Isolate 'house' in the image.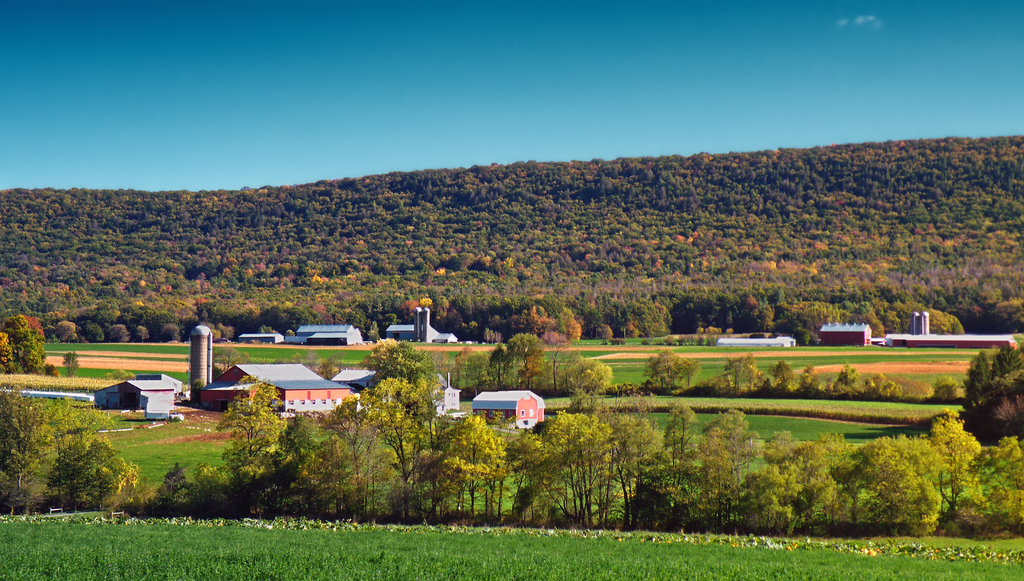
Isolated region: rect(814, 317, 876, 343).
